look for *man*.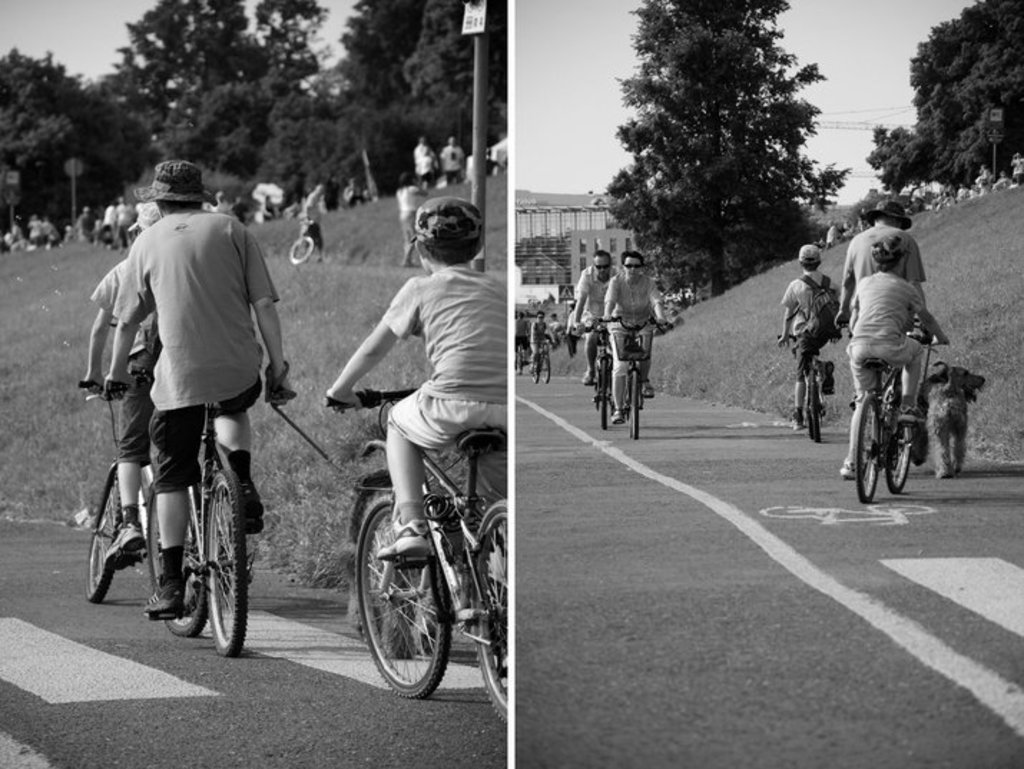
Found: Rect(570, 249, 627, 382).
